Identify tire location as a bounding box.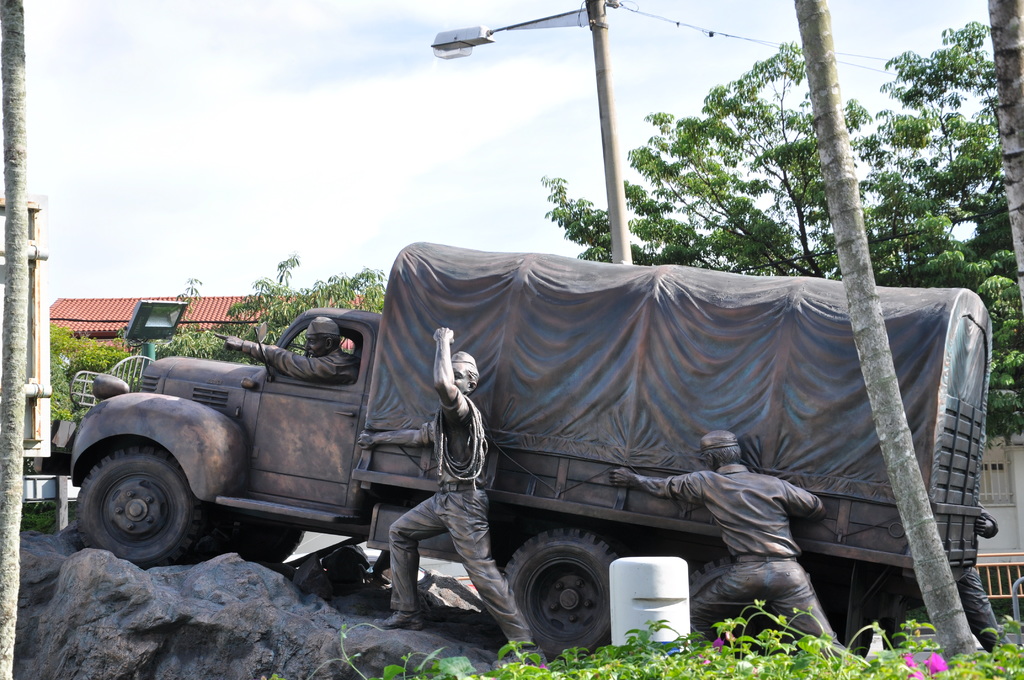
212,526,307,569.
